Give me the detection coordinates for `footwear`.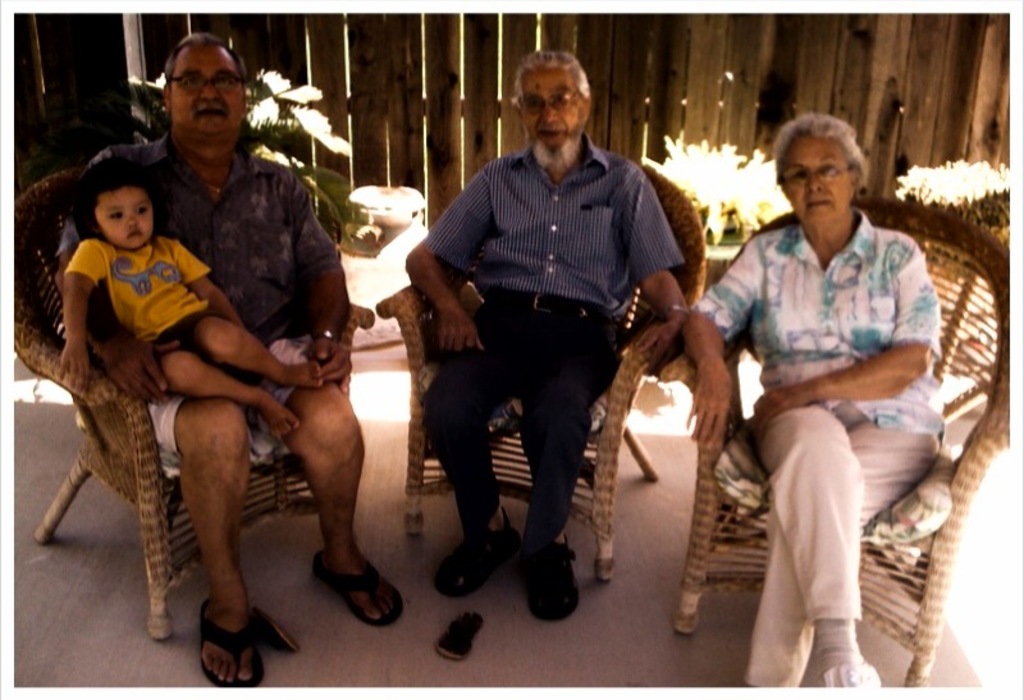
l=177, t=600, r=261, b=686.
